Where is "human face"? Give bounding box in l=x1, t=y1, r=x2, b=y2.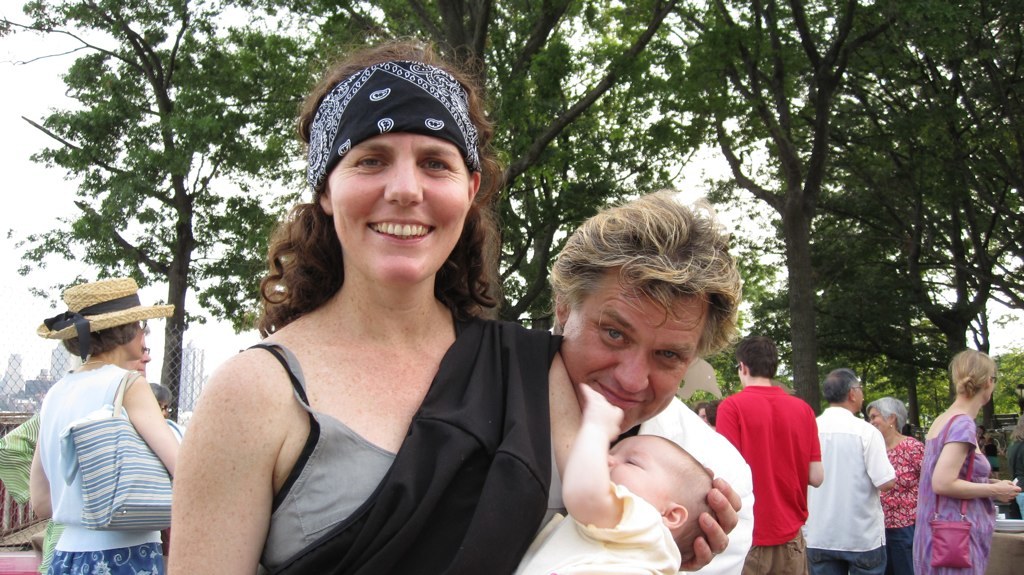
l=567, t=283, r=704, b=439.
